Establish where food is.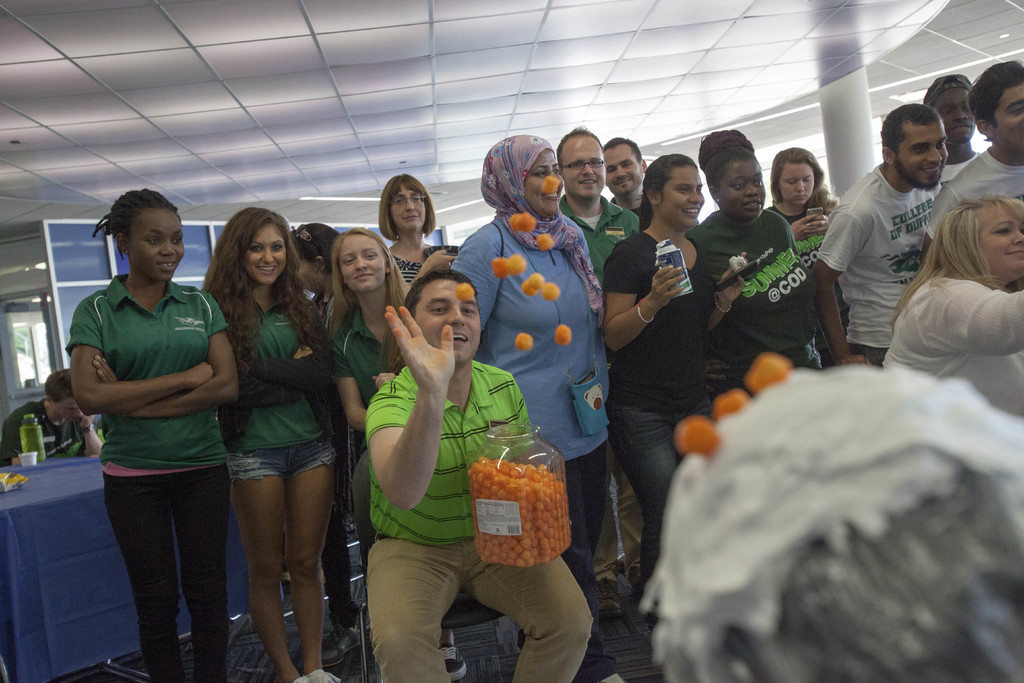
Established at x1=541, y1=284, x2=562, y2=300.
